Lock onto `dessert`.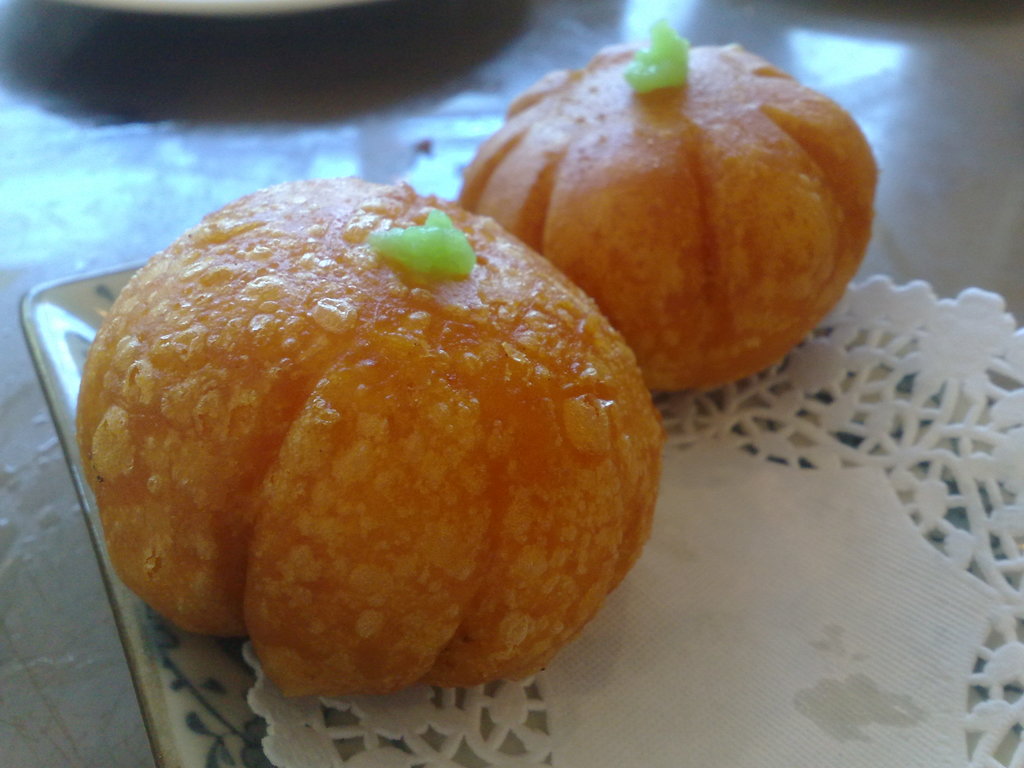
Locked: l=454, t=11, r=877, b=395.
